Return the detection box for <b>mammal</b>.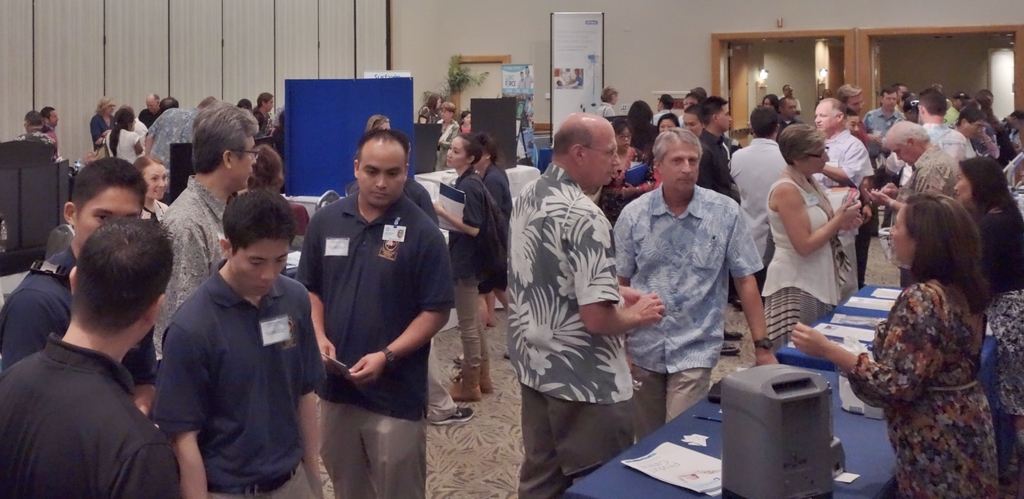
(867, 86, 903, 139).
